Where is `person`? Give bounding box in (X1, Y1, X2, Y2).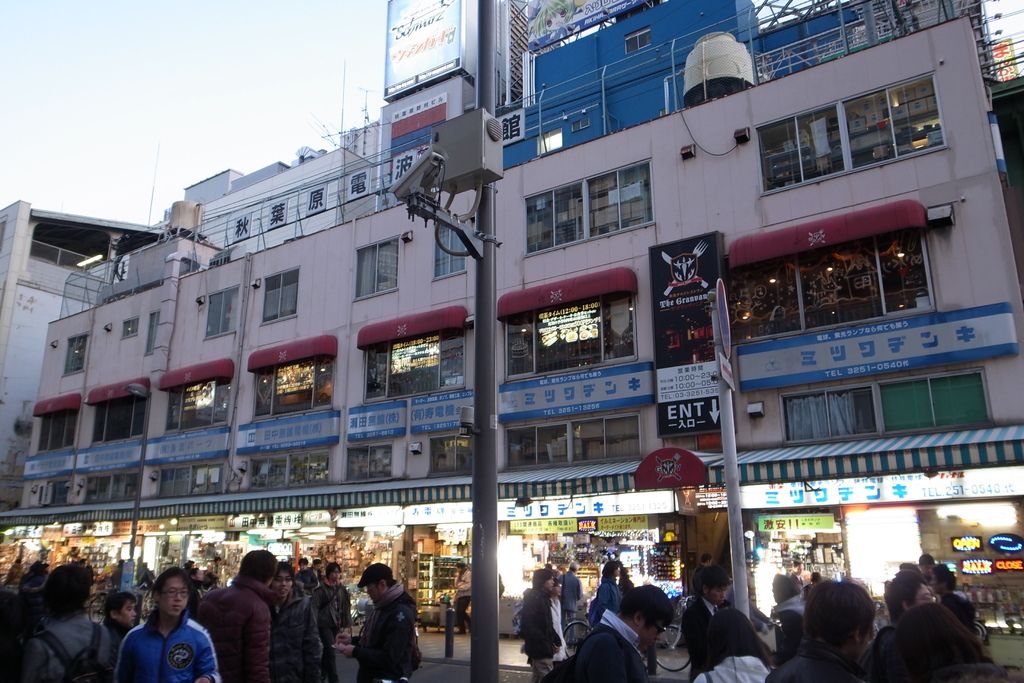
(269, 559, 321, 682).
